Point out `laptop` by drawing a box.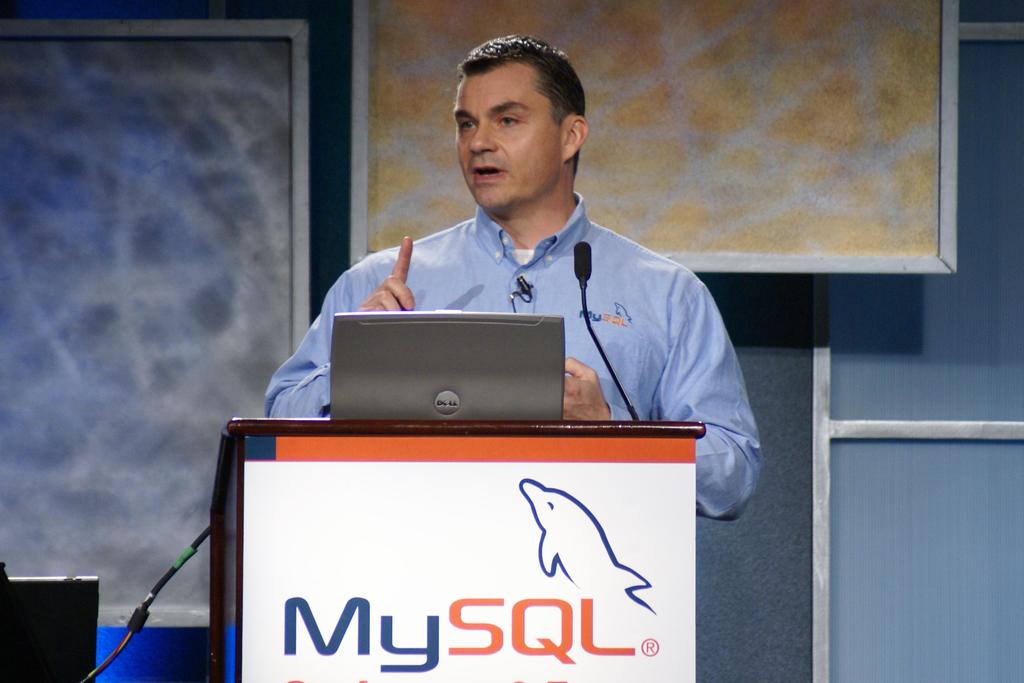
Rect(311, 313, 589, 435).
